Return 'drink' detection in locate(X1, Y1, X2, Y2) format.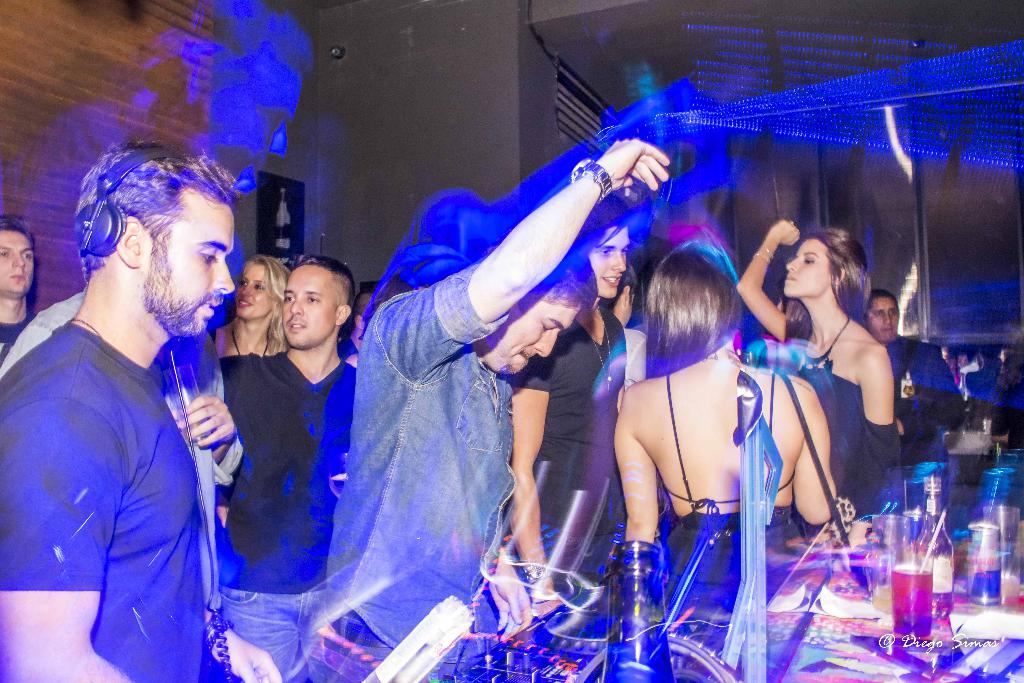
locate(892, 562, 931, 643).
